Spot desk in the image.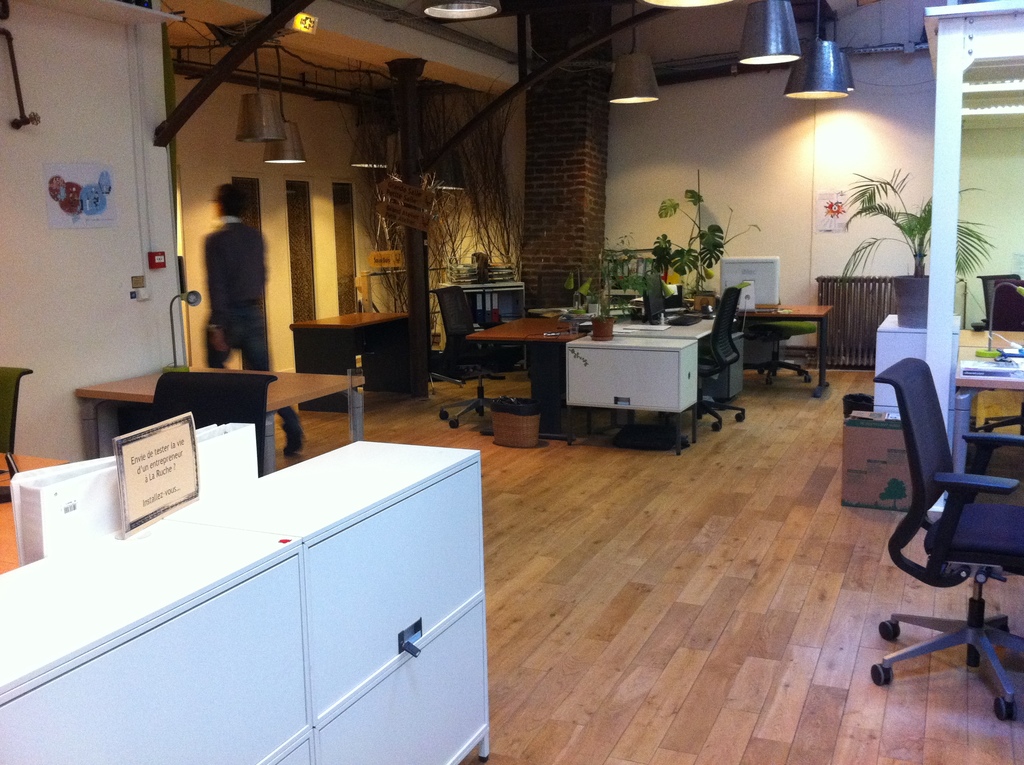
desk found at box(950, 350, 1023, 481).
